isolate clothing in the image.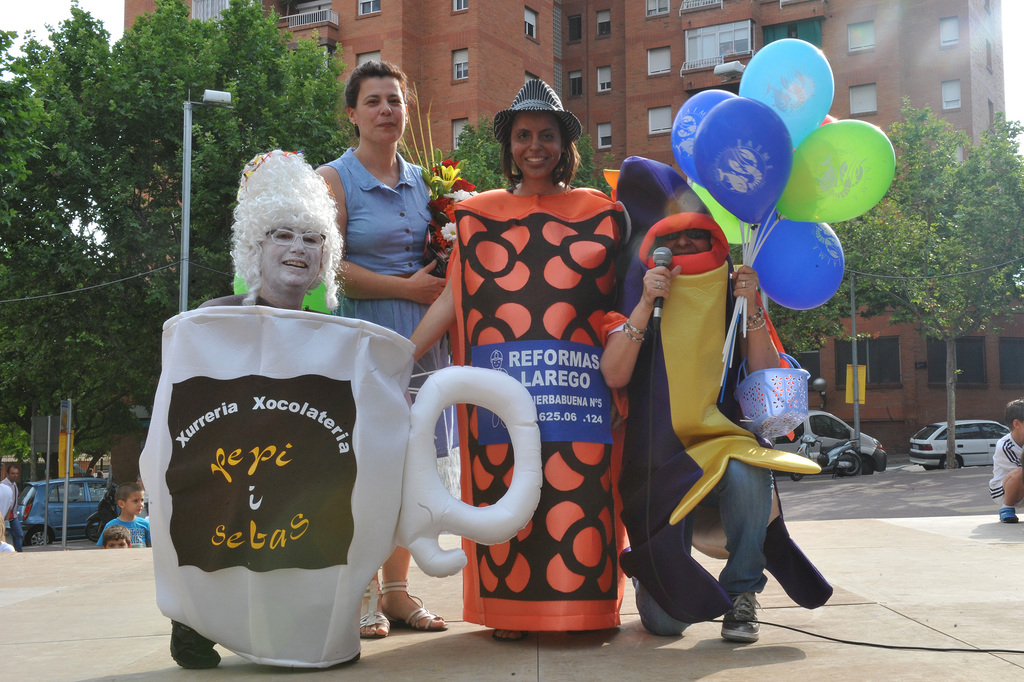
Isolated region: Rect(623, 157, 809, 640).
